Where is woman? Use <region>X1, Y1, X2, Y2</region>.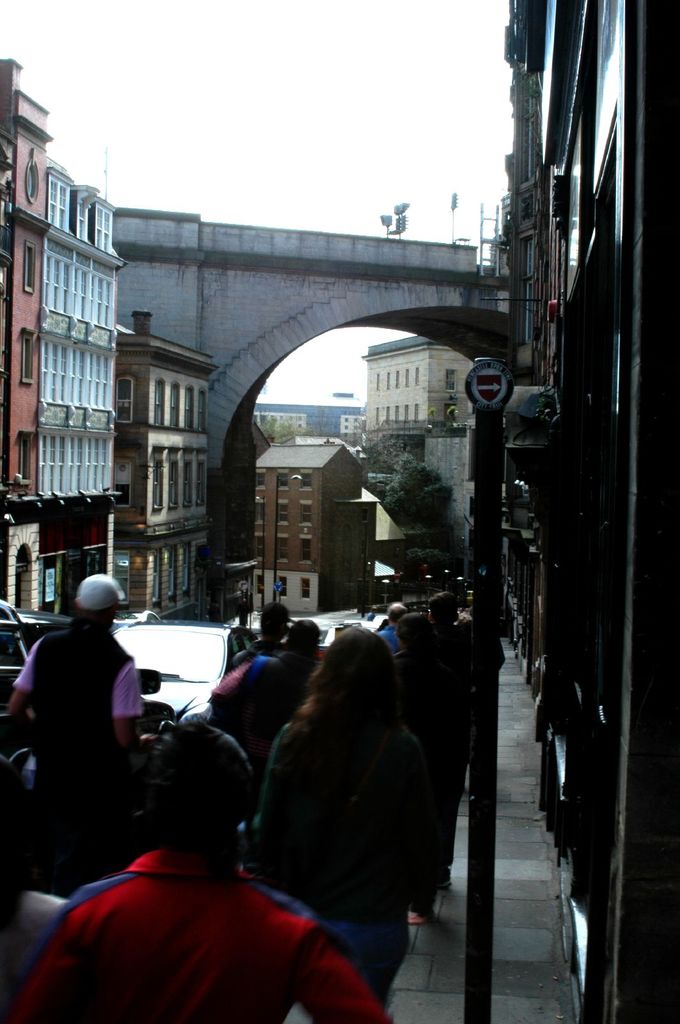
<region>221, 599, 447, 1012</region>.
